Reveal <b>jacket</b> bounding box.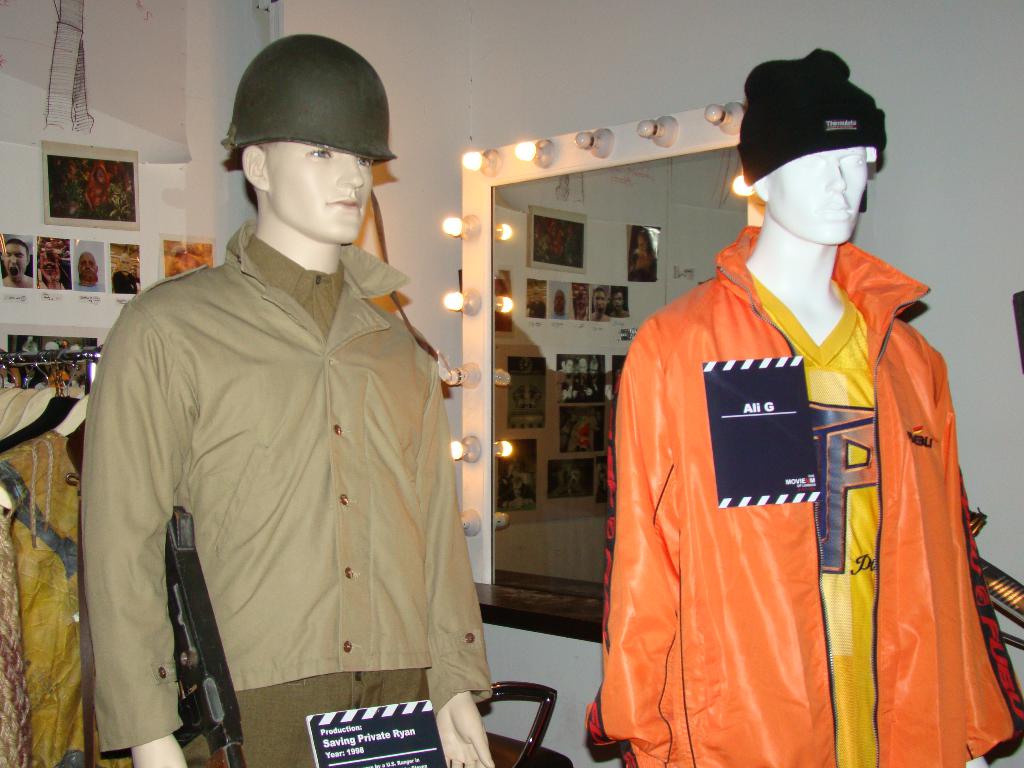
Revealed: Rect(84, 221, 497, 754).
